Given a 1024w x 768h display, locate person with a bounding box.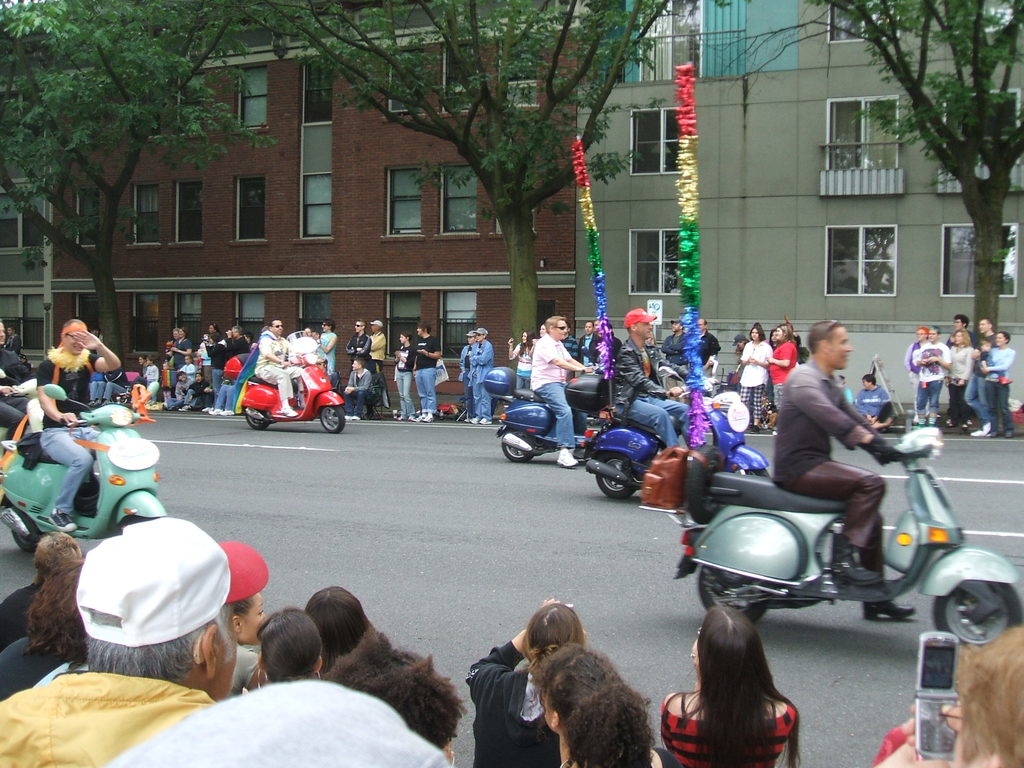
Located: region(767, 323, 797, 436).
